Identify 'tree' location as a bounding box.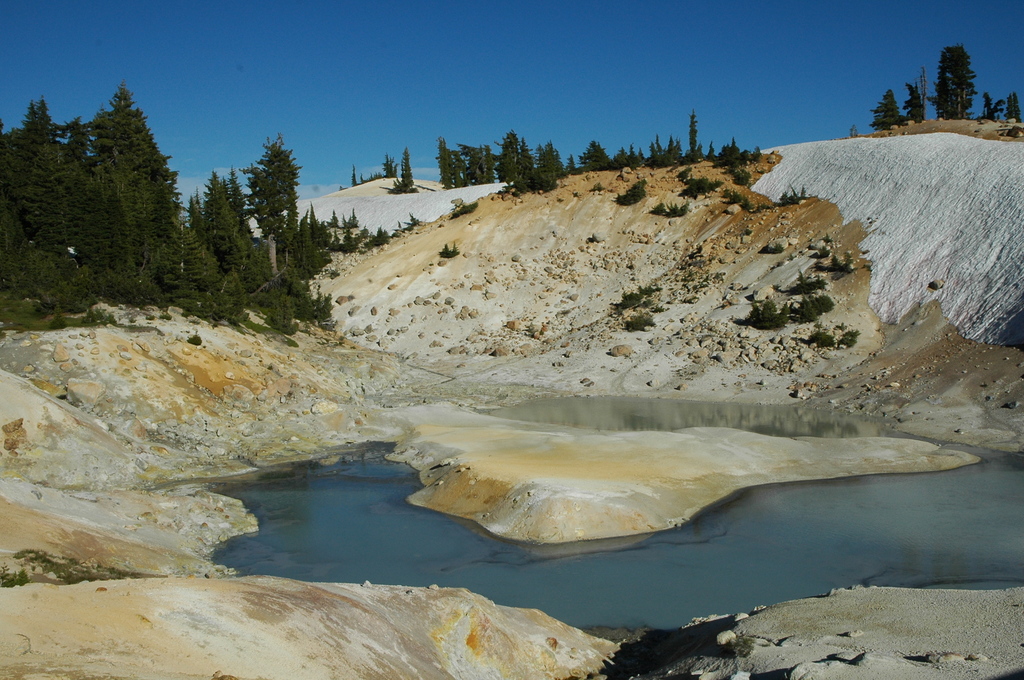
<region>397, 149, 415, 198</region>.
